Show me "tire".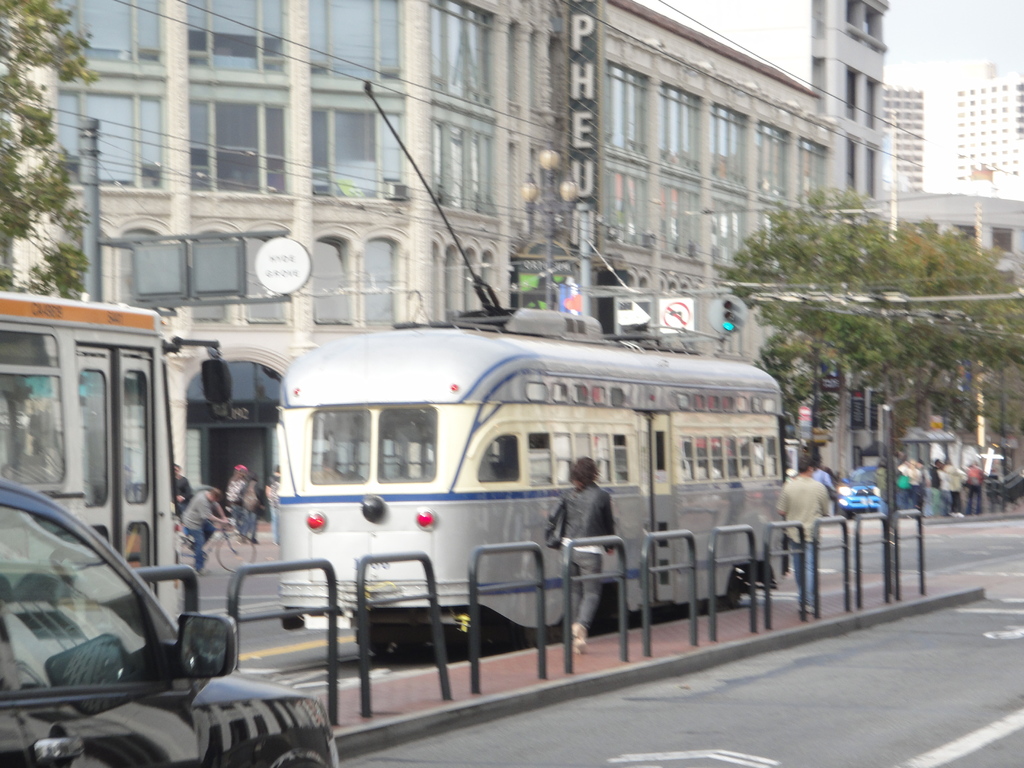
"tire" is here: select_region(173, 539, 199, 568).
